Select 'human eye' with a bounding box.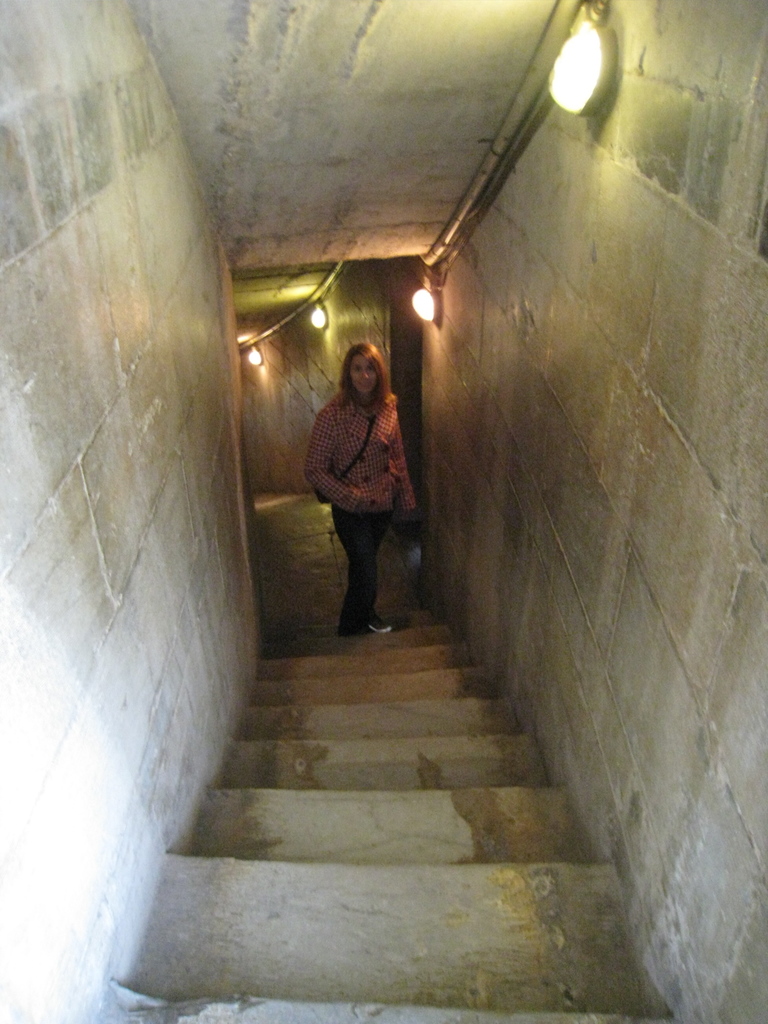
x1=367, y1=367, x2=378, y2=372.
